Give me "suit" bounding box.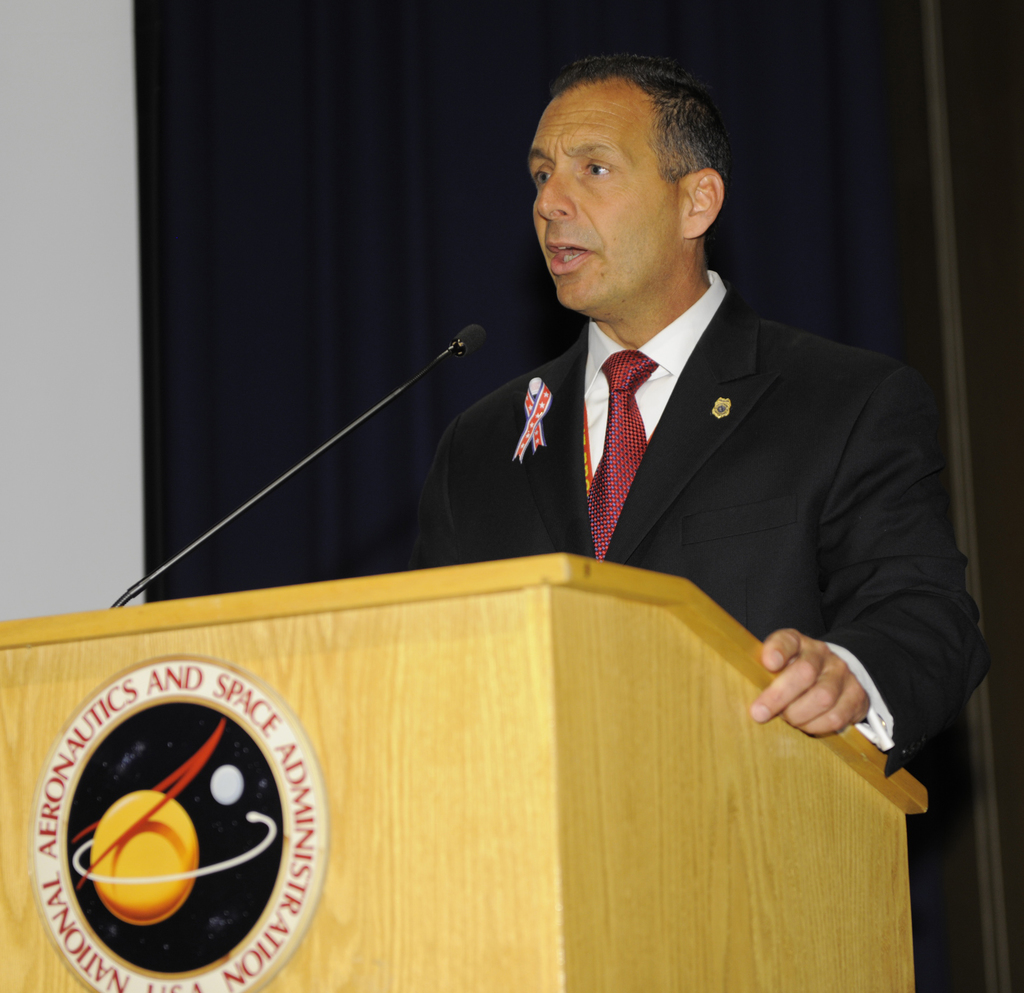
rect(411, 143, 939, 777).
